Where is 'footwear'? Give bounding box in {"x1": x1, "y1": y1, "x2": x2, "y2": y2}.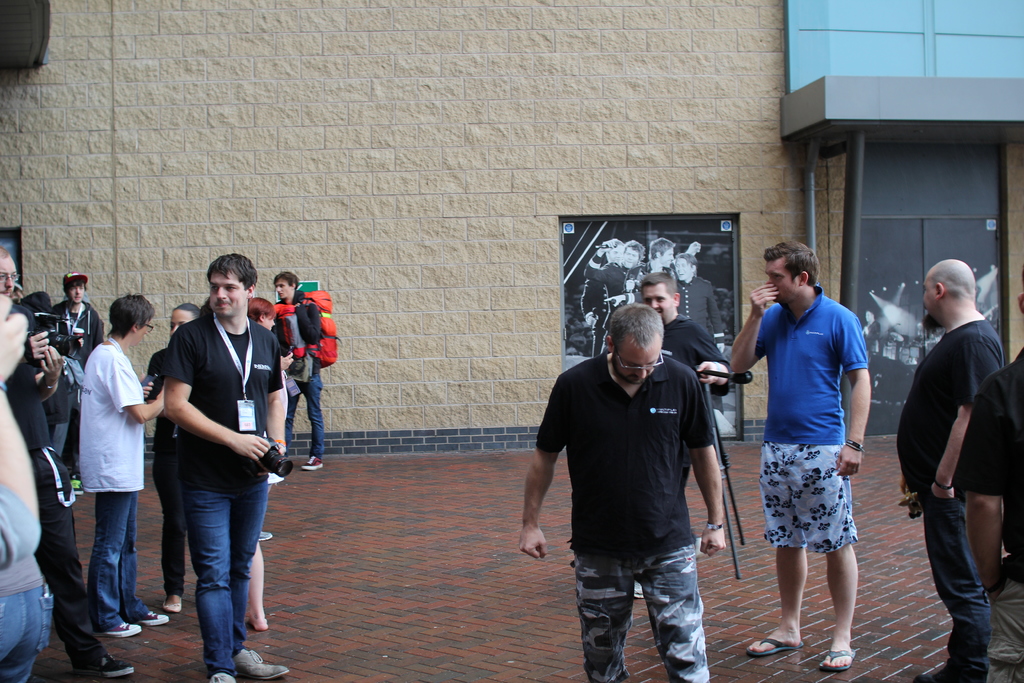
{"x1": 135, "y1": 609, "x2": 169, "y2": 630}.
